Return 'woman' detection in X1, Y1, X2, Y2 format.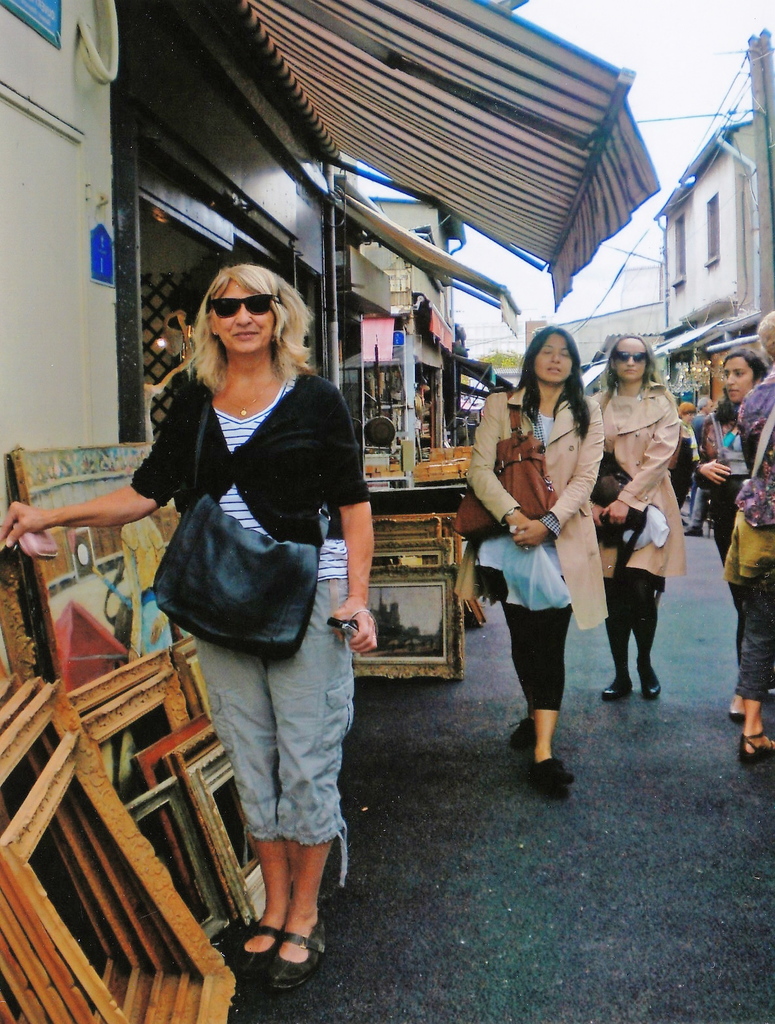
585, 327, 683, 702.
